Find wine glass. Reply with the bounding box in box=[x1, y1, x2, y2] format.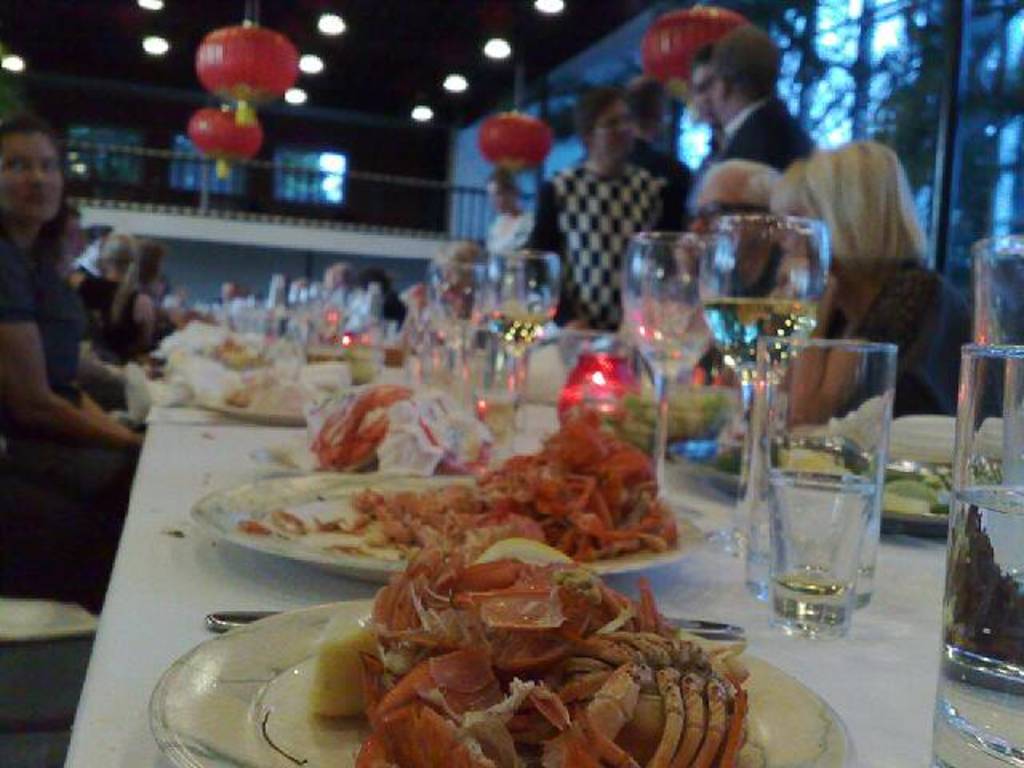
box=[702, 210, 832, 546].
